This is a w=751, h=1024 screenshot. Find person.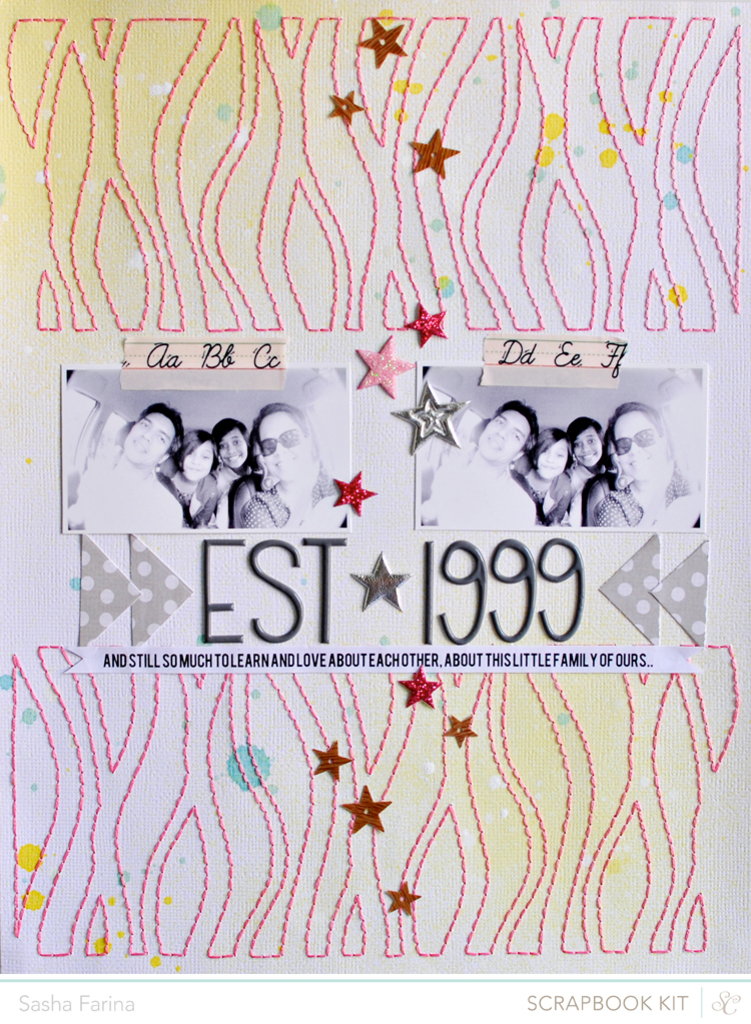
Bounding box: detection(581, 401, 700, 531).
